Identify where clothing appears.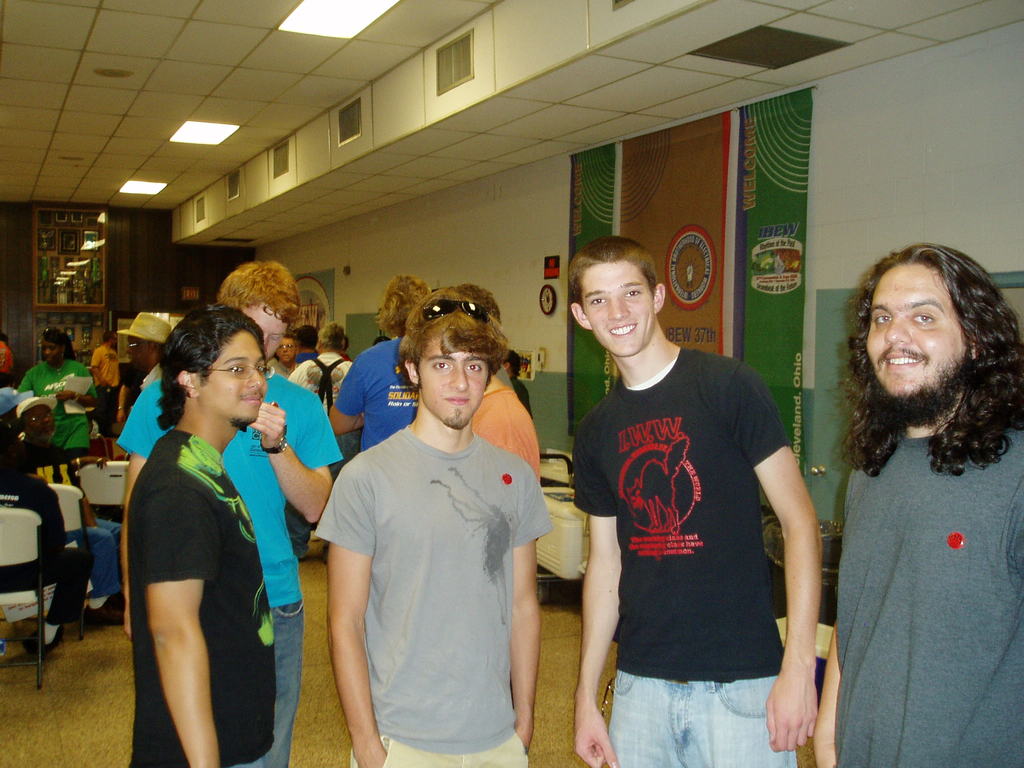
Appears at [0,390,129,596].
